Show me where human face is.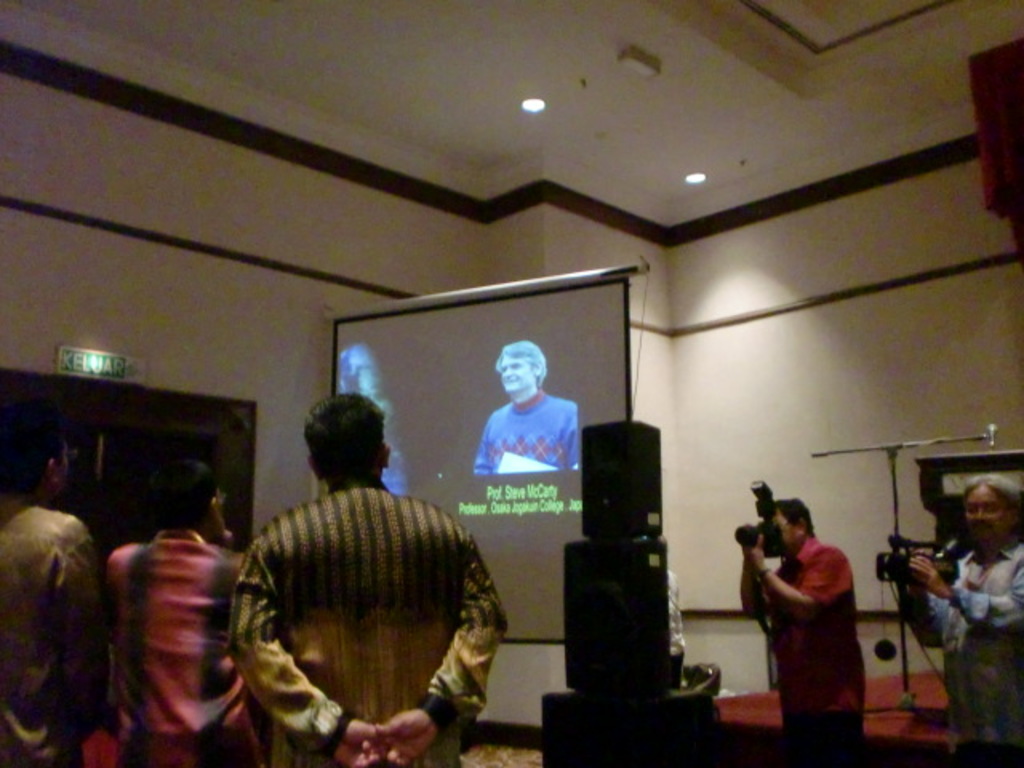
human face is at BBox(54, 440, 70, 490).
